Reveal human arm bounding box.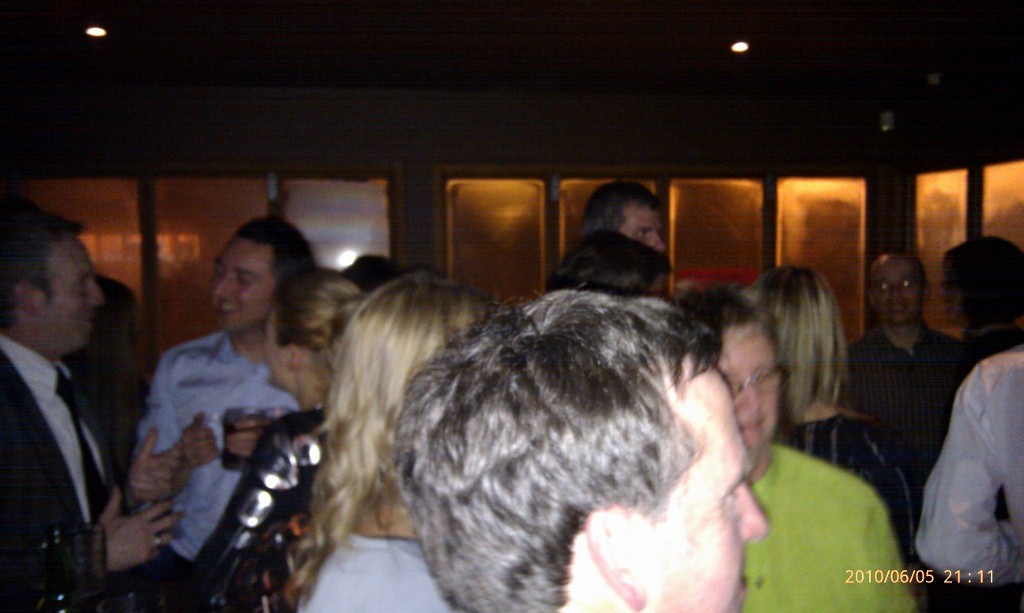
Revealed: (x1=928, y1=337, x2=1018, y2=583).
